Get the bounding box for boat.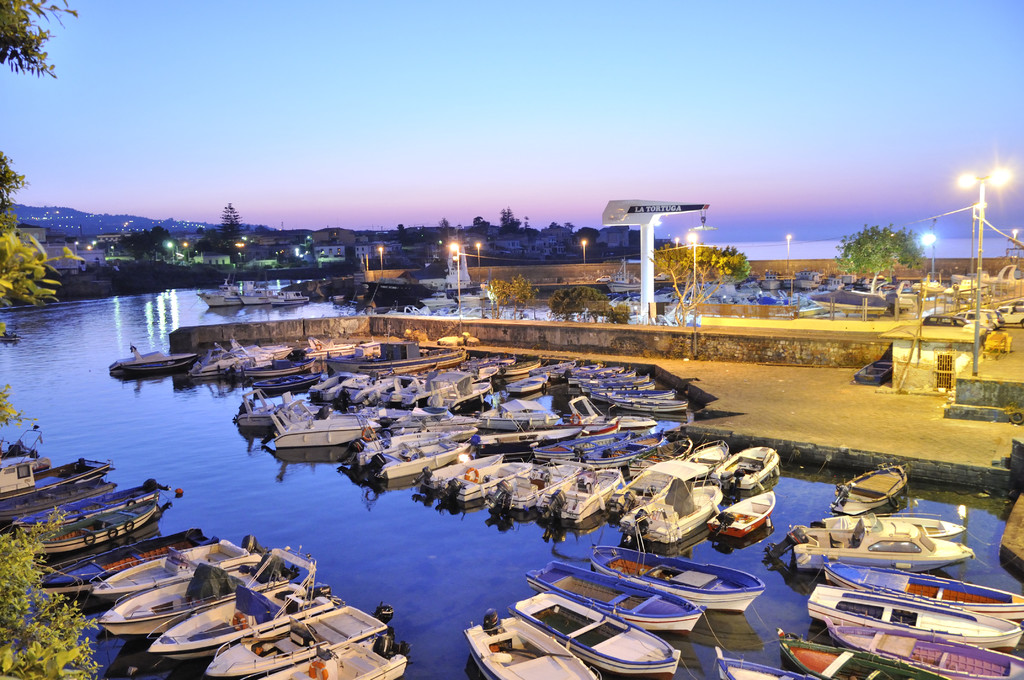
(left=520, top=360, right=579, bottom=378).
